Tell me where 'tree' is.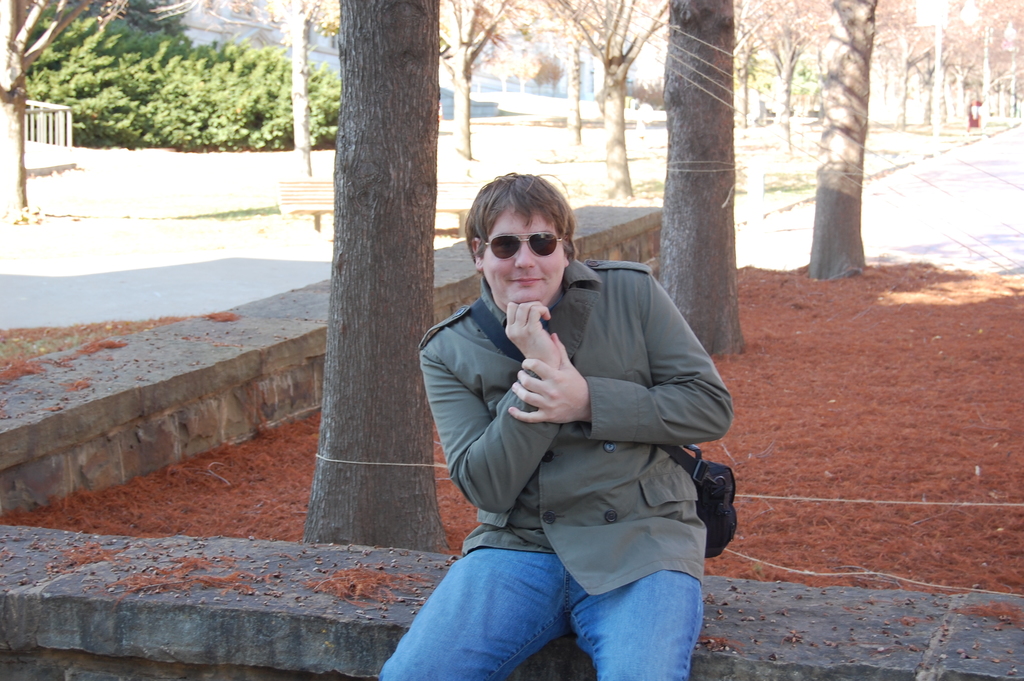
'tree' is at bbox=(302, 0, 460, 559).
